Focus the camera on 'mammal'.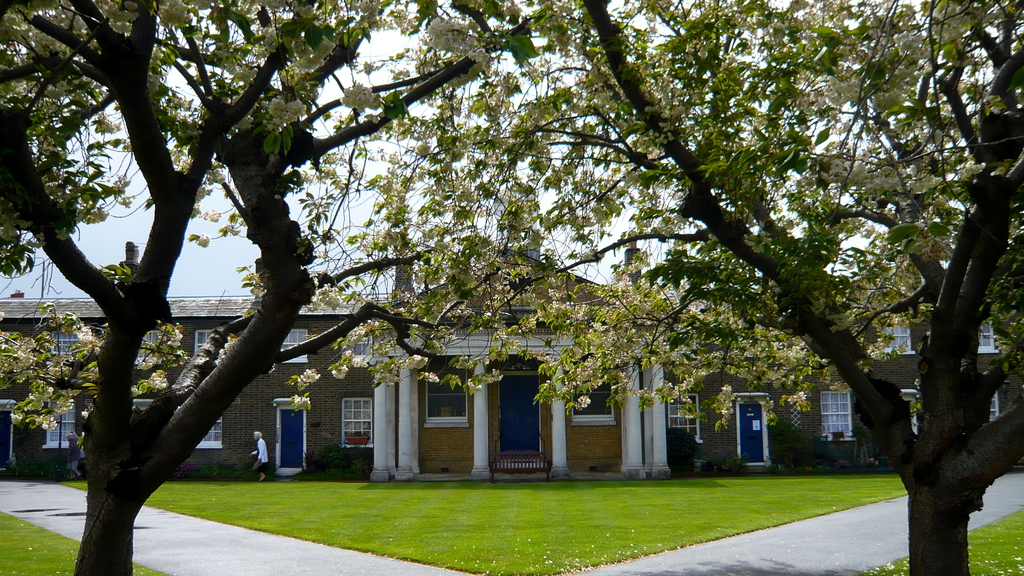
Focus region: box(65, 429, 86, 481).
